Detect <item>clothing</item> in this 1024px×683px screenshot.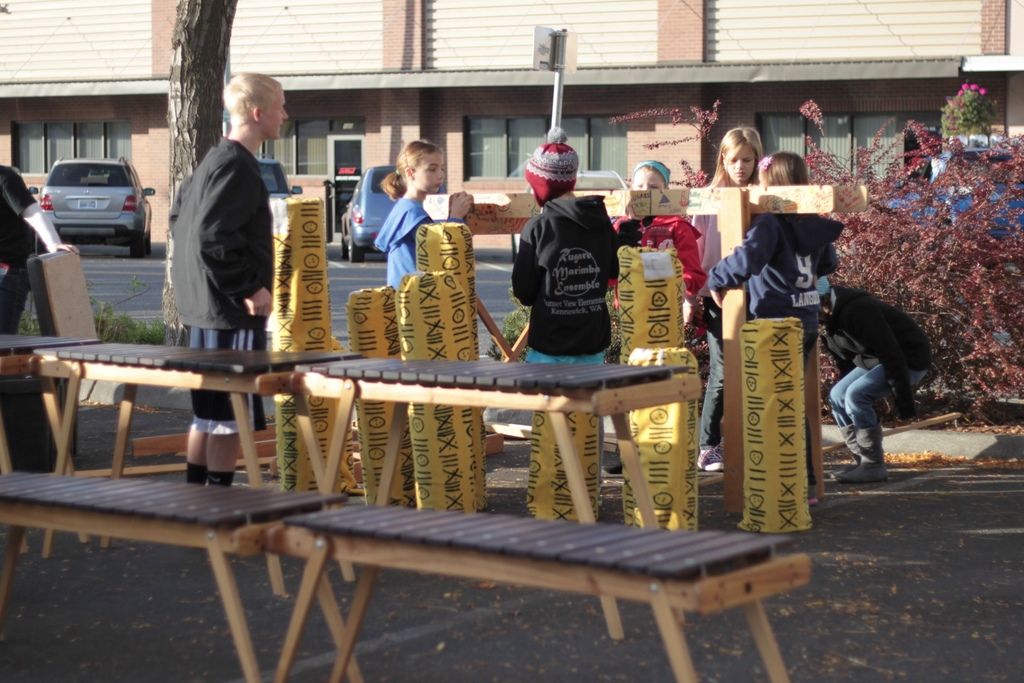
Detection: select_region(689, 183, 728, 451).
